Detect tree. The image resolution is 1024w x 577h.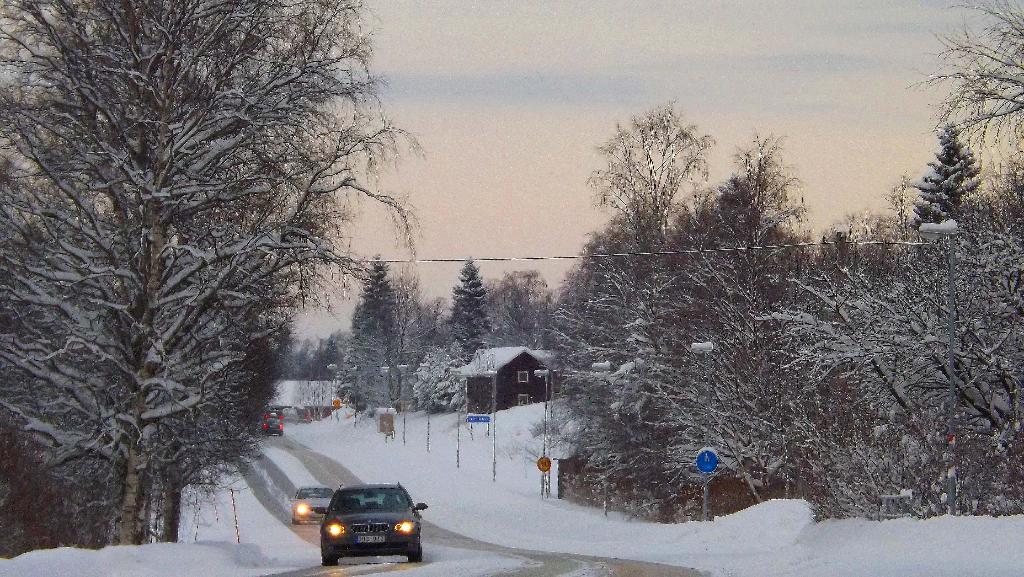
box=[926, 0, 1018, 157].
